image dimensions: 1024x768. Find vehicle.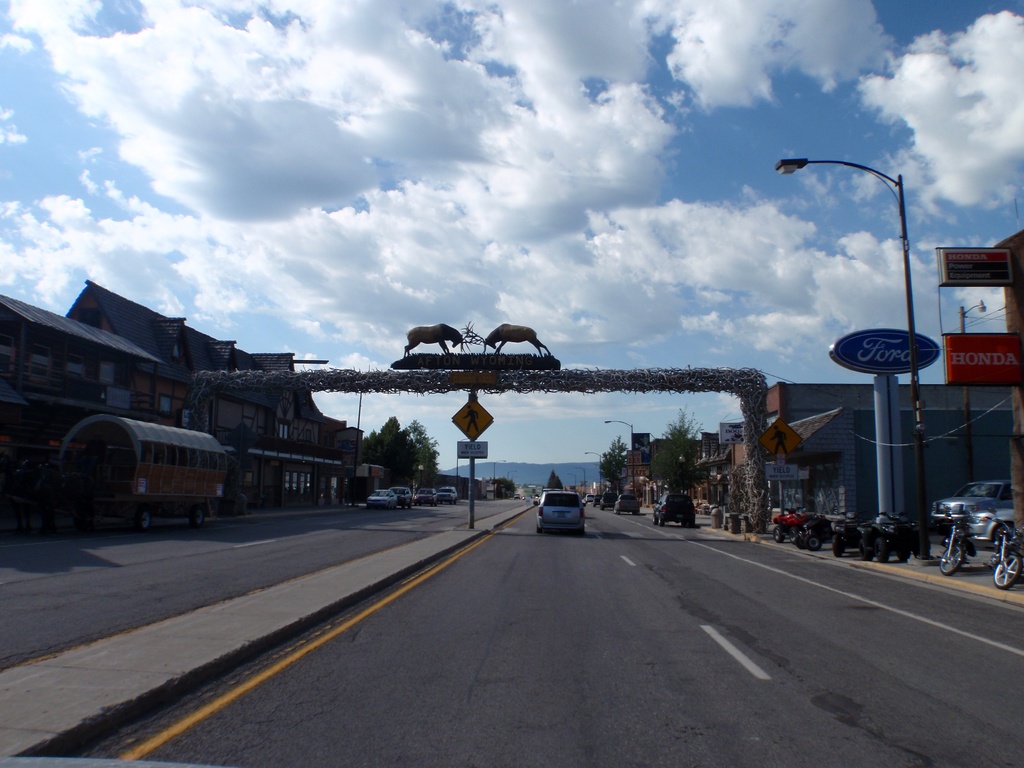
989, 513, 1023, 591.
